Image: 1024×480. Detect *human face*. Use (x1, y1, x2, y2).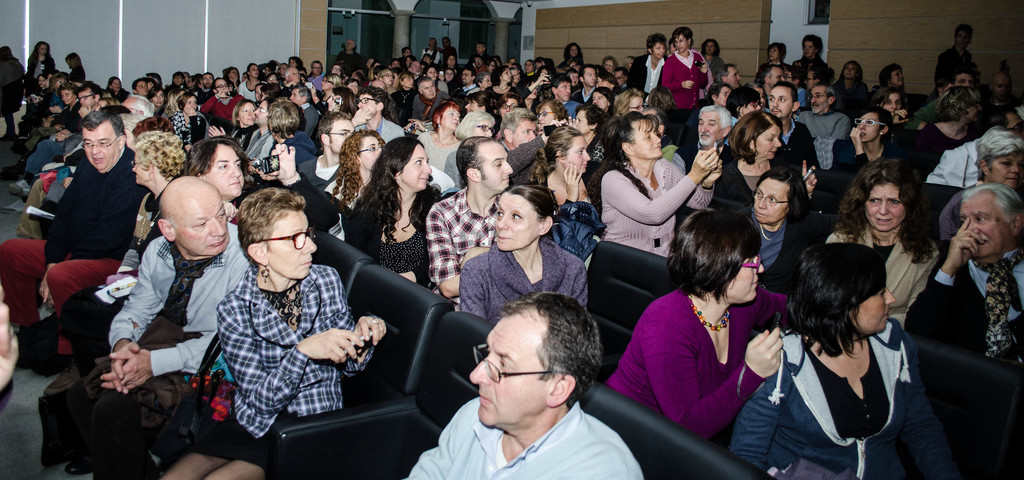
(267, 72, 280, 81).
